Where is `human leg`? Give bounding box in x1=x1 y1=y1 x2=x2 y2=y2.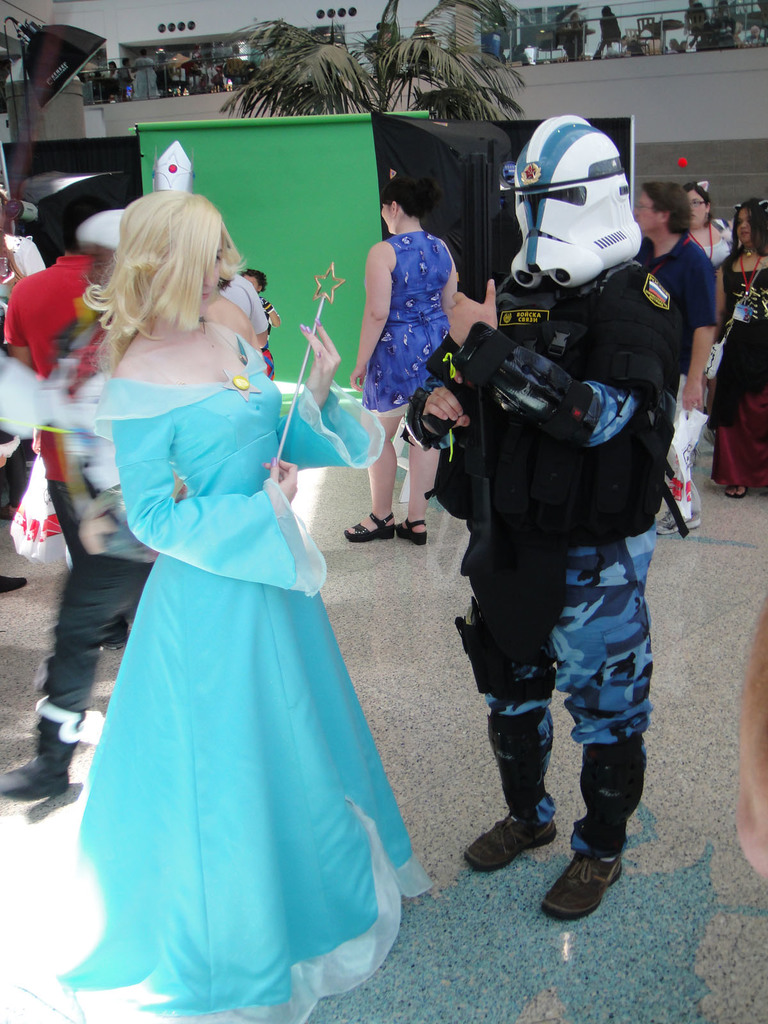
x1=339 y1=346 x2=411 y2=543.
